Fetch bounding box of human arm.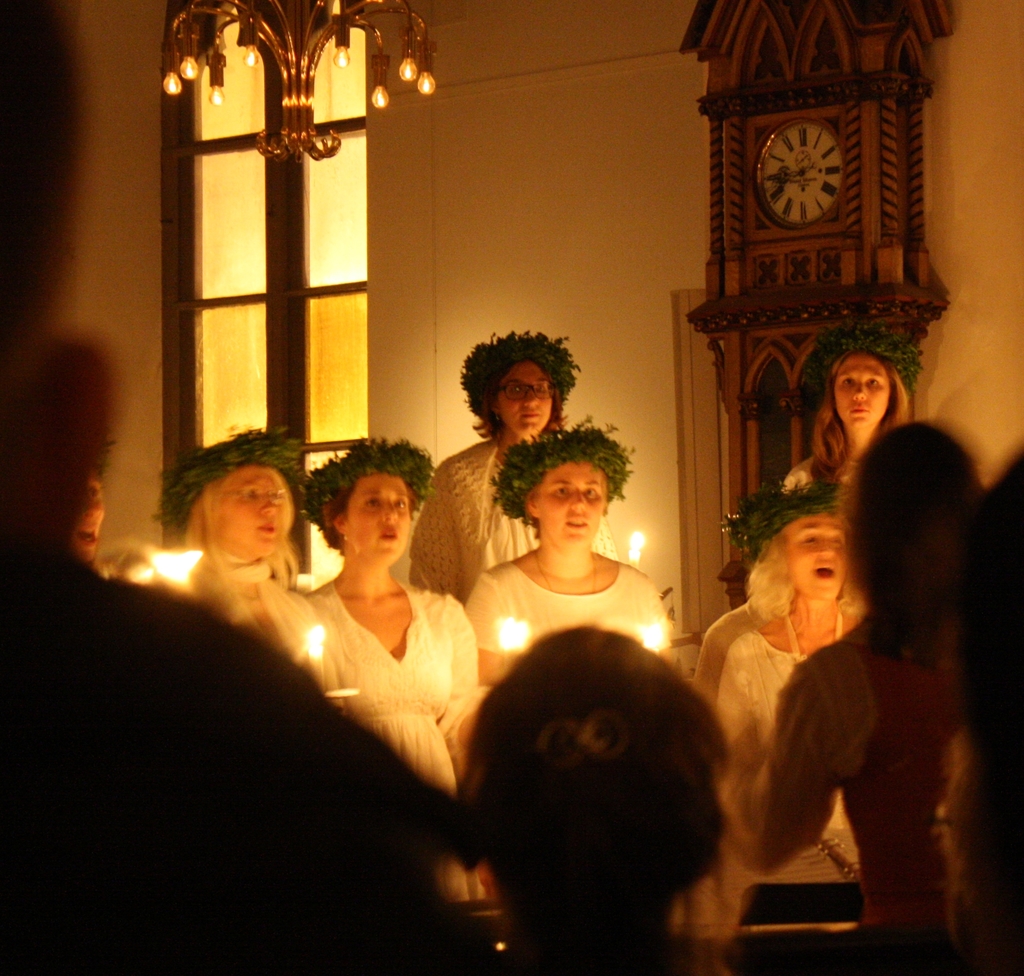
Bbox: left=707, top=633, right=764, bottom=832.
